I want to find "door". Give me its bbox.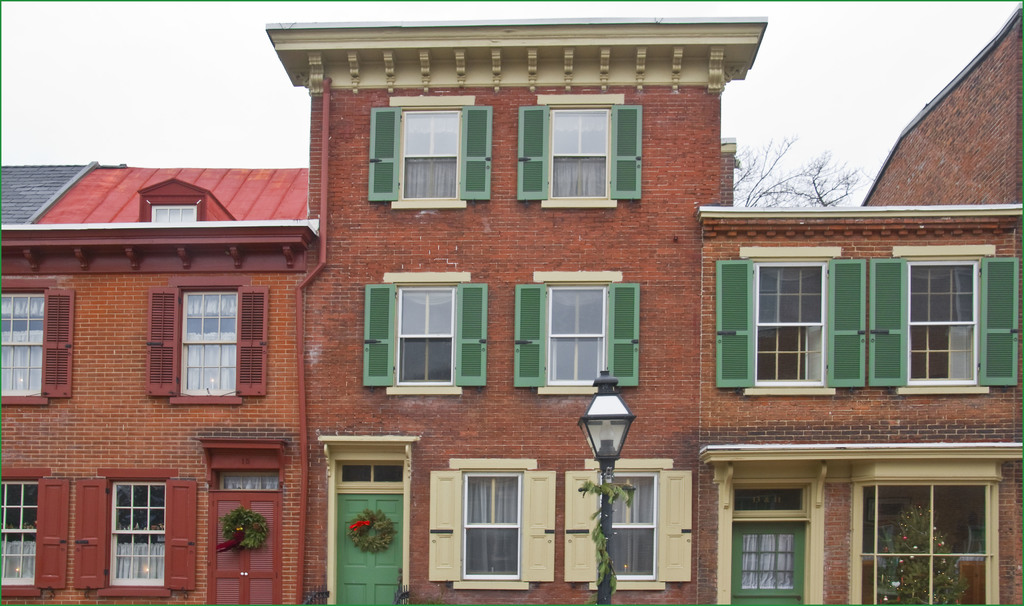
721,523,812,605.
